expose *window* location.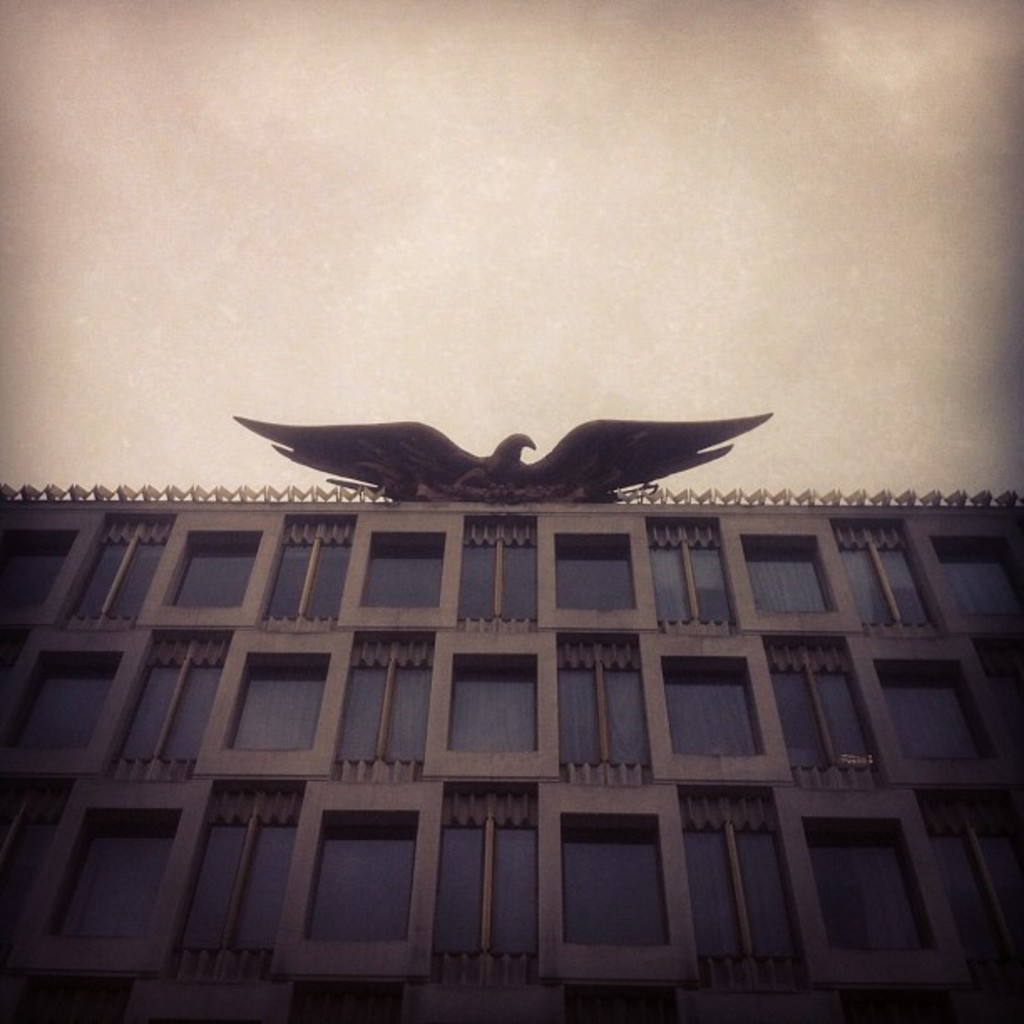
Exposed at detection(674, 785, 806, 957).
